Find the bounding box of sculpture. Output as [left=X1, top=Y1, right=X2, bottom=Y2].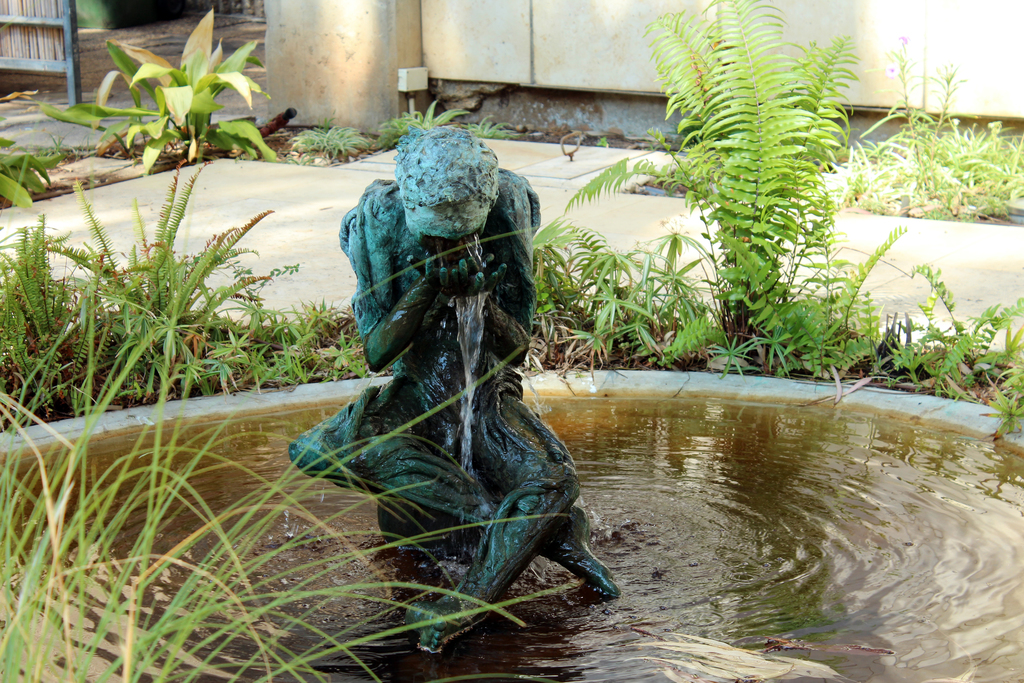
[left=305, top=136, right=589, bottom=643].
